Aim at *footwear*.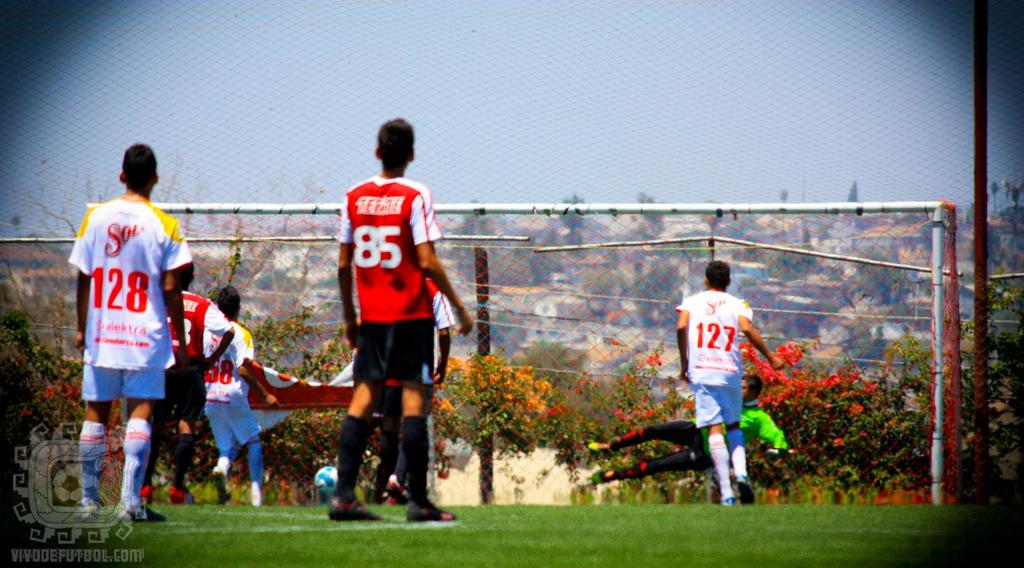
Aimed at 73/504/105/523.
